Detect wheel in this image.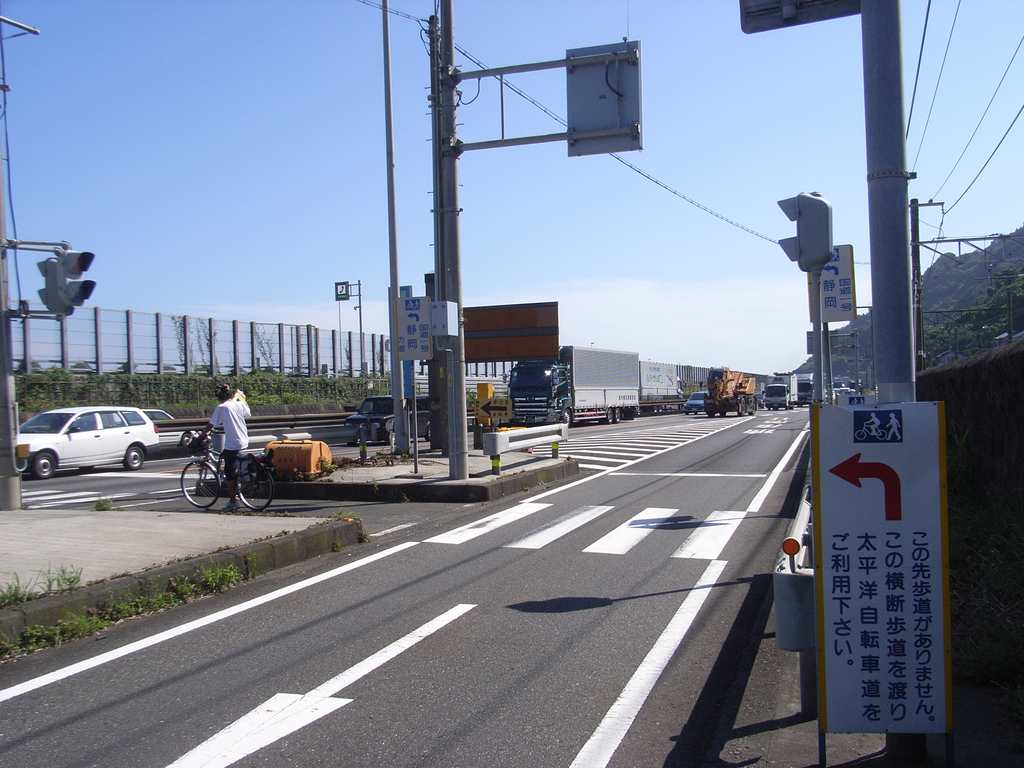
Detection: left=237, top=461, right=273, bottom=516.
